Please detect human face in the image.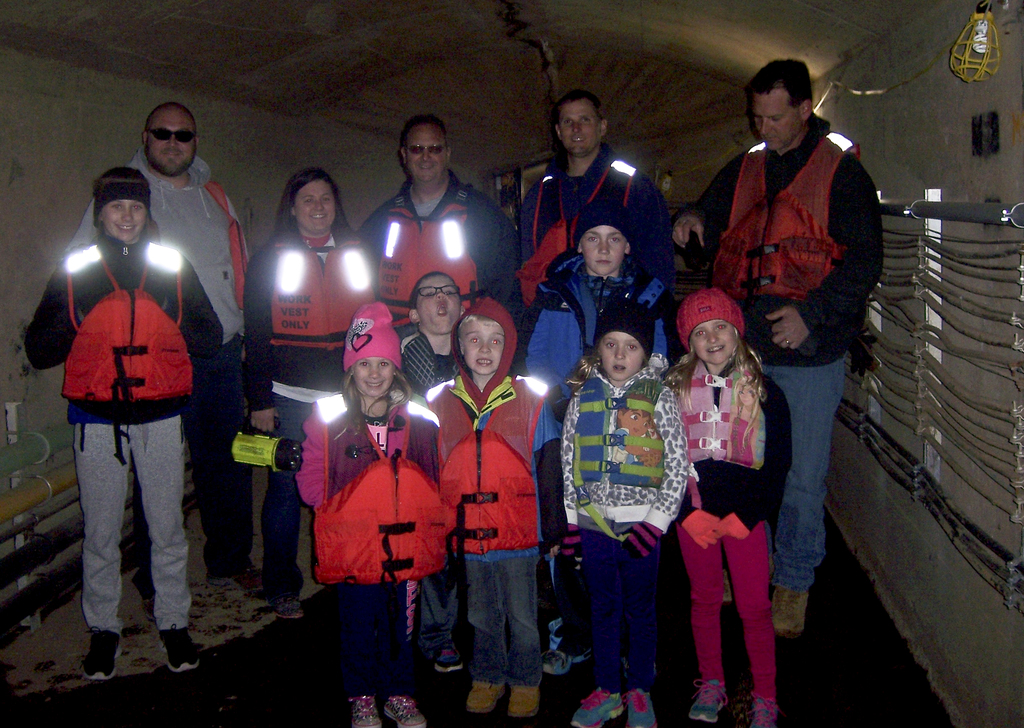
region(100, 197, 146, 240).
